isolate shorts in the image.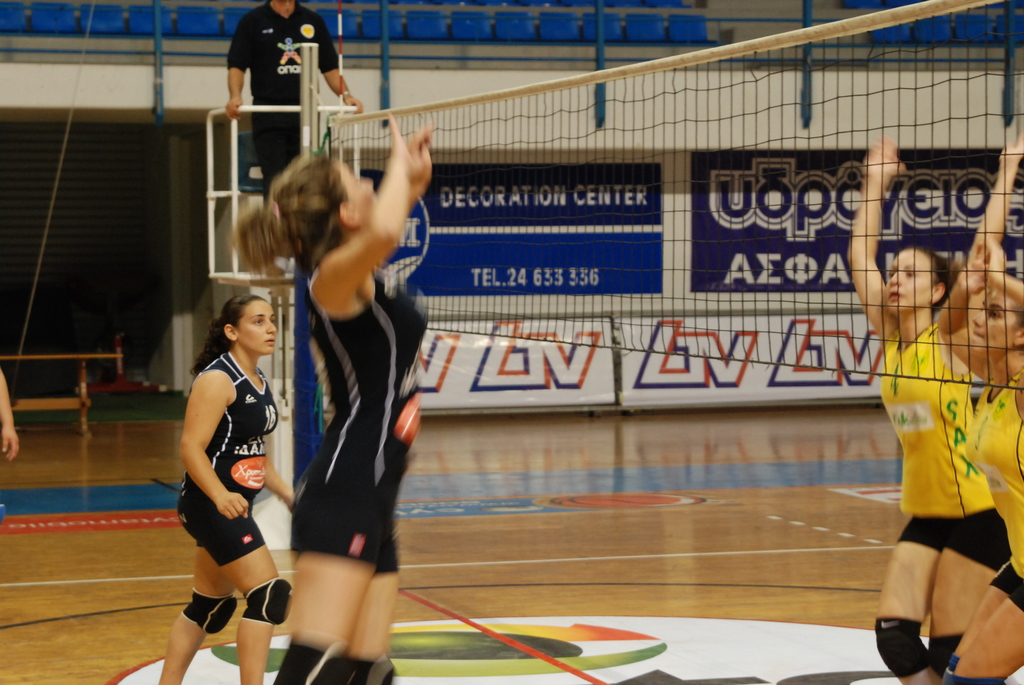
Isolated region: 174/497/260/567.
